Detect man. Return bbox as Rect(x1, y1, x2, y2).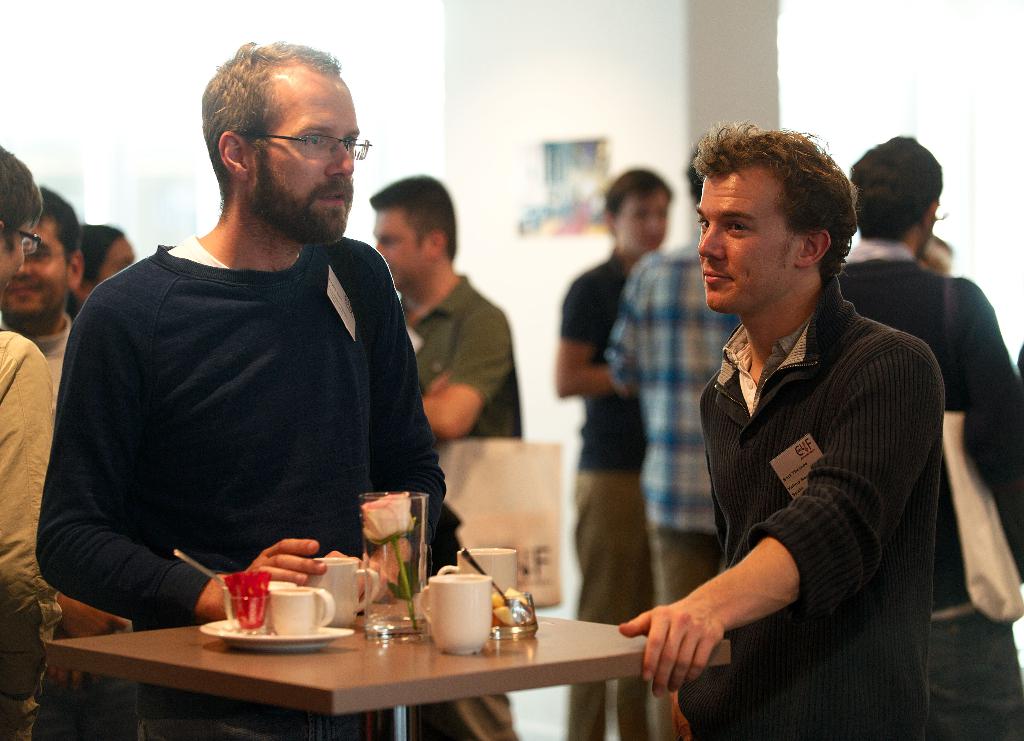
Rect(352, 152, 529, 740).
